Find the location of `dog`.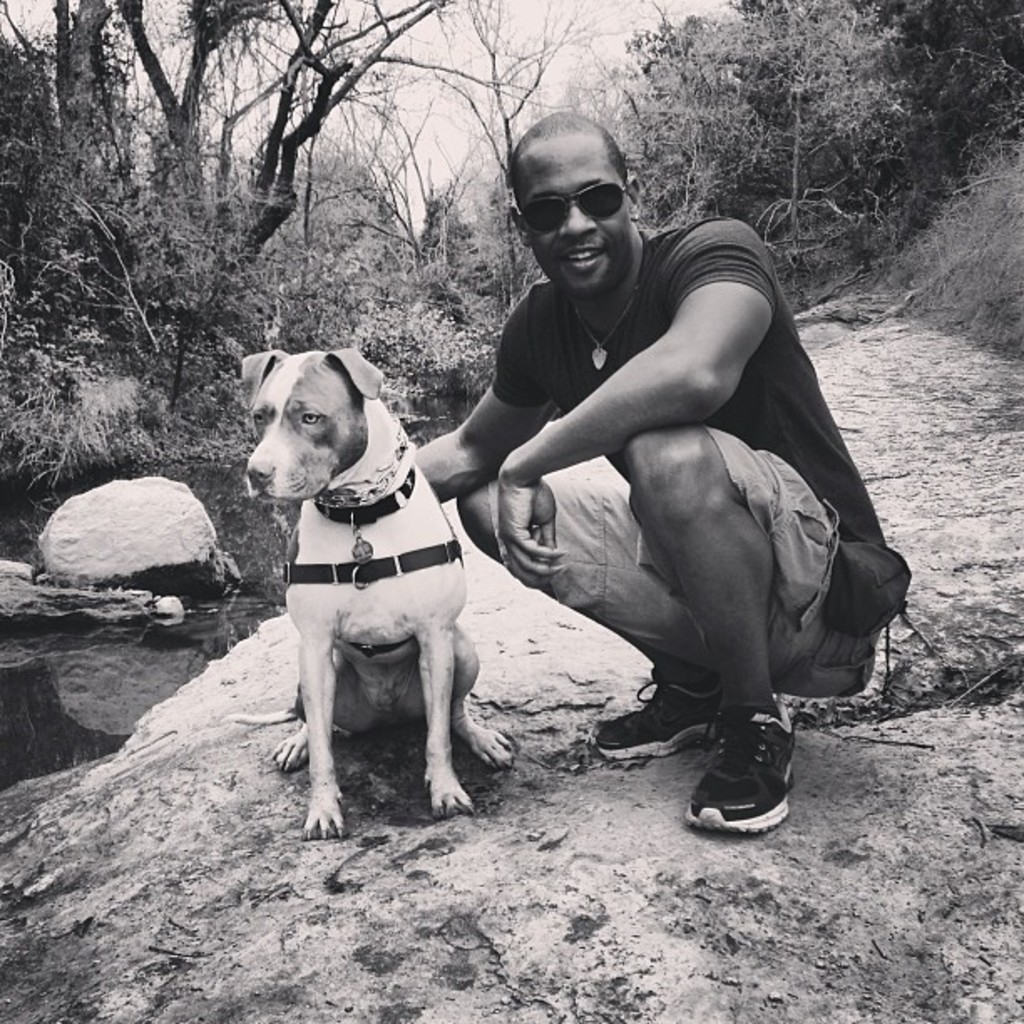
Location: rect(238, 338, 515, 865).
